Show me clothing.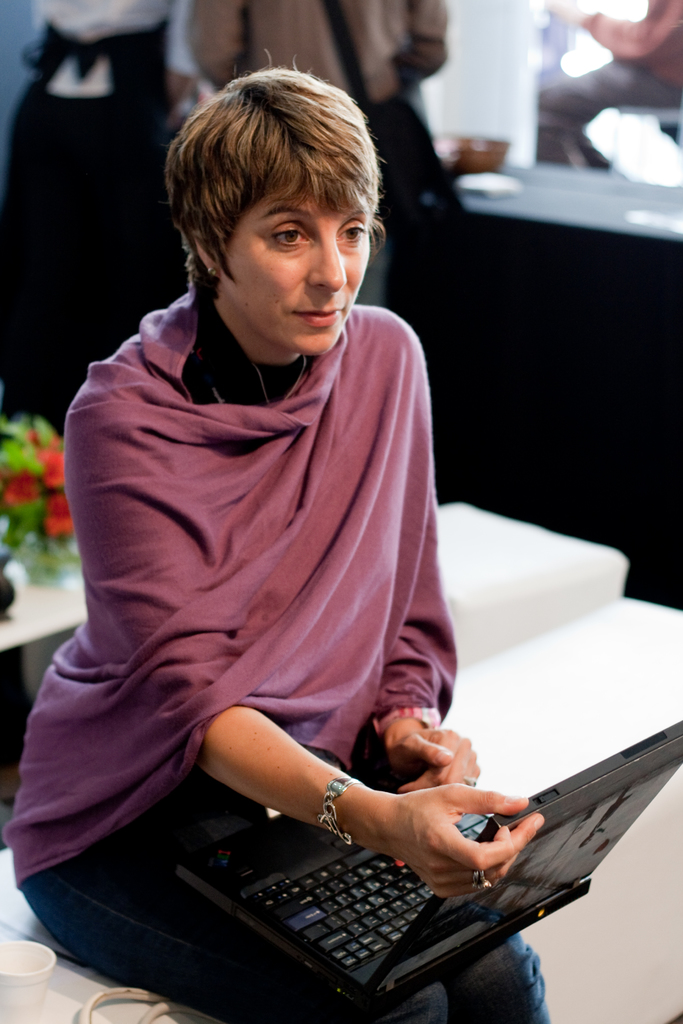
clothing is here: x1=520 y1=0 x2=682 y2=175.
